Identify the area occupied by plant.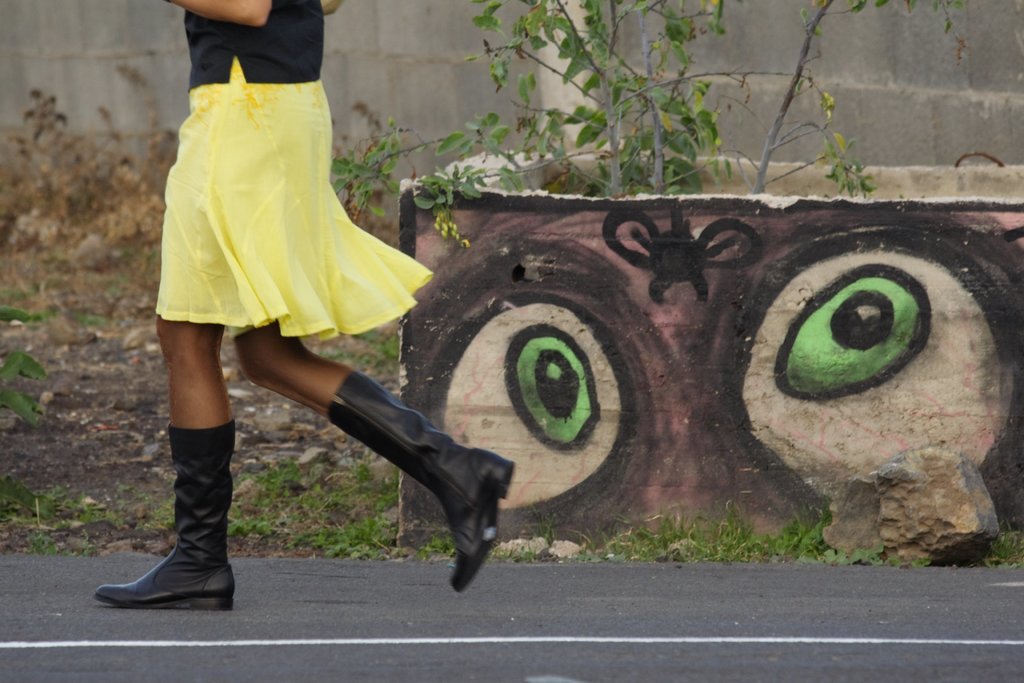
Area: [336,454,391,498].
